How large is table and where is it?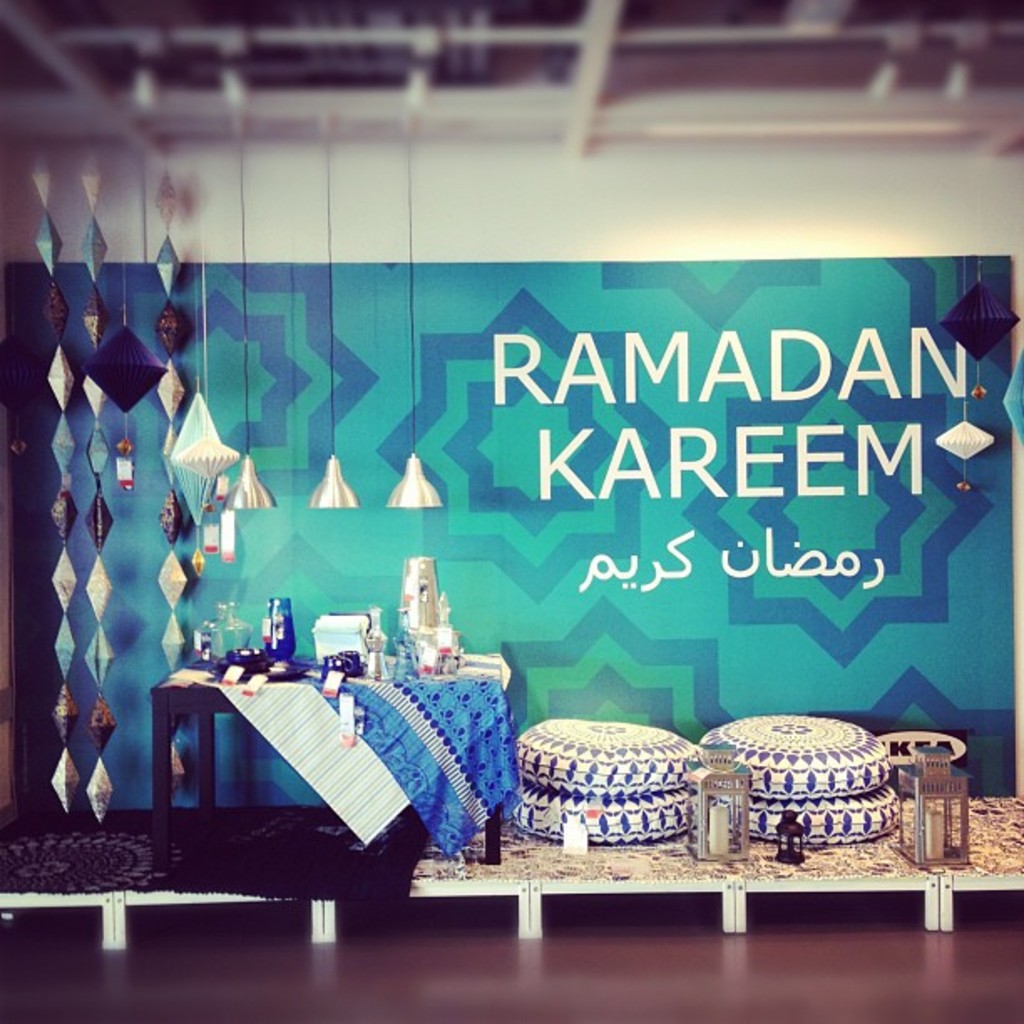
Bounding box: [left=149, top=656, right=519, bottom=865].
